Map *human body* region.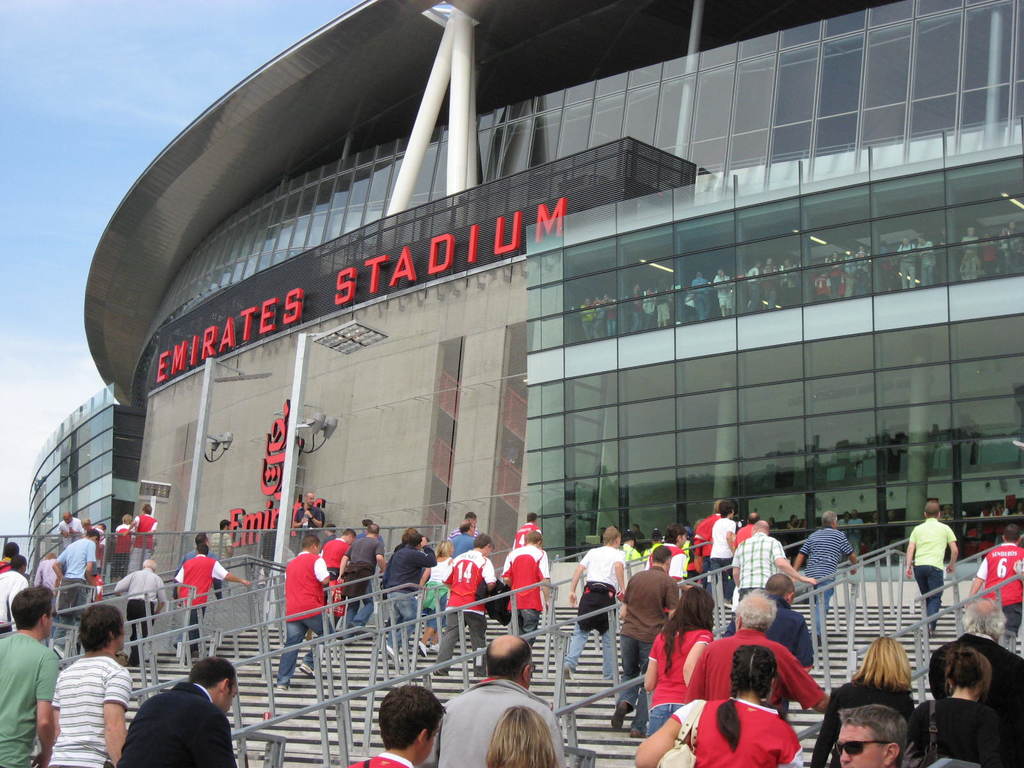
Mapped to crop(905, 499, 955, 633).
